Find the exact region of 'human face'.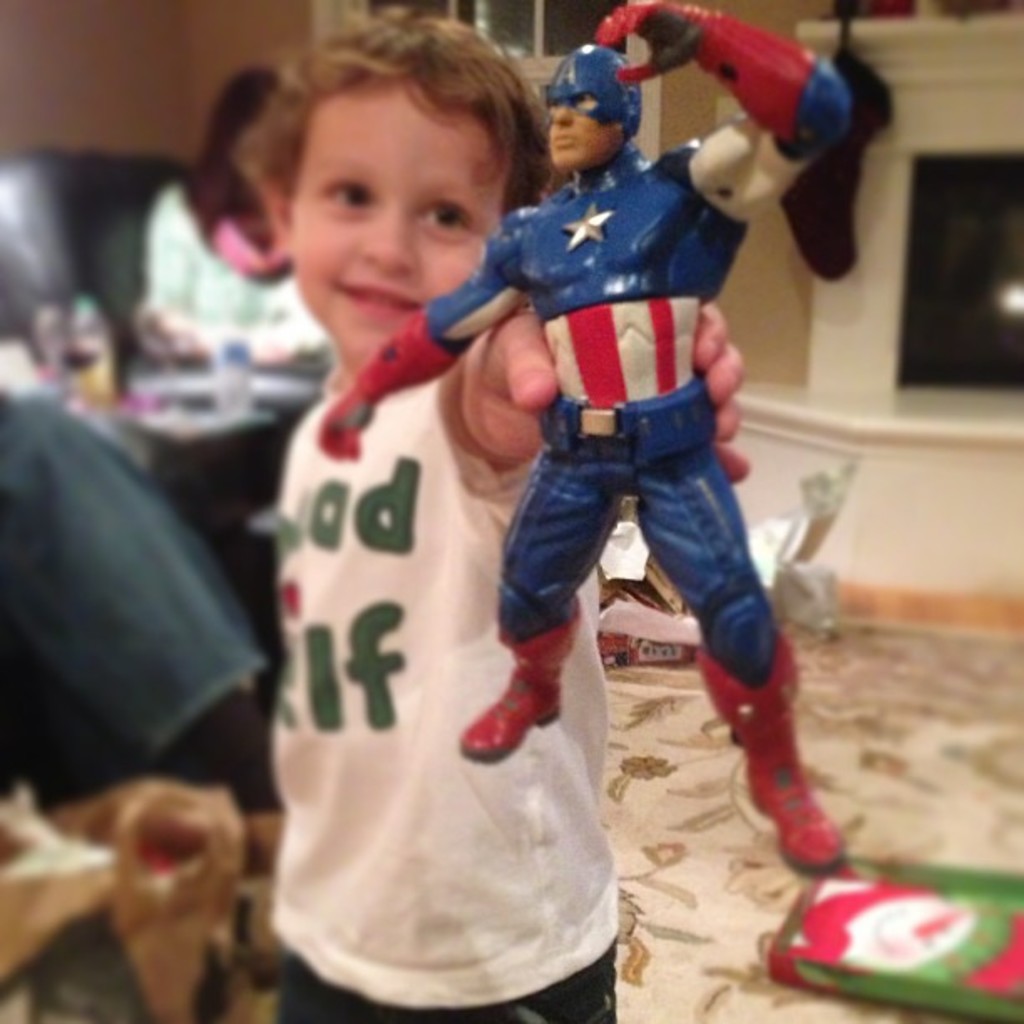
Exact region: <bbox>545, 100, 616, 171</bbox>.
